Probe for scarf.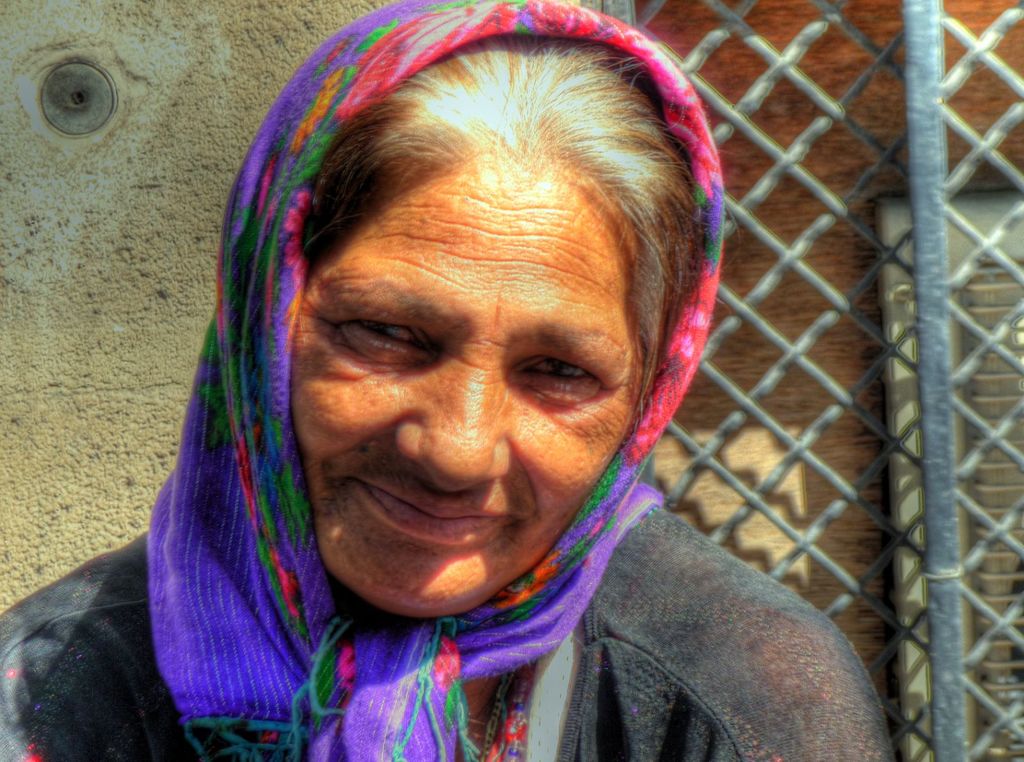
Probe result: 147,0,727,761.
